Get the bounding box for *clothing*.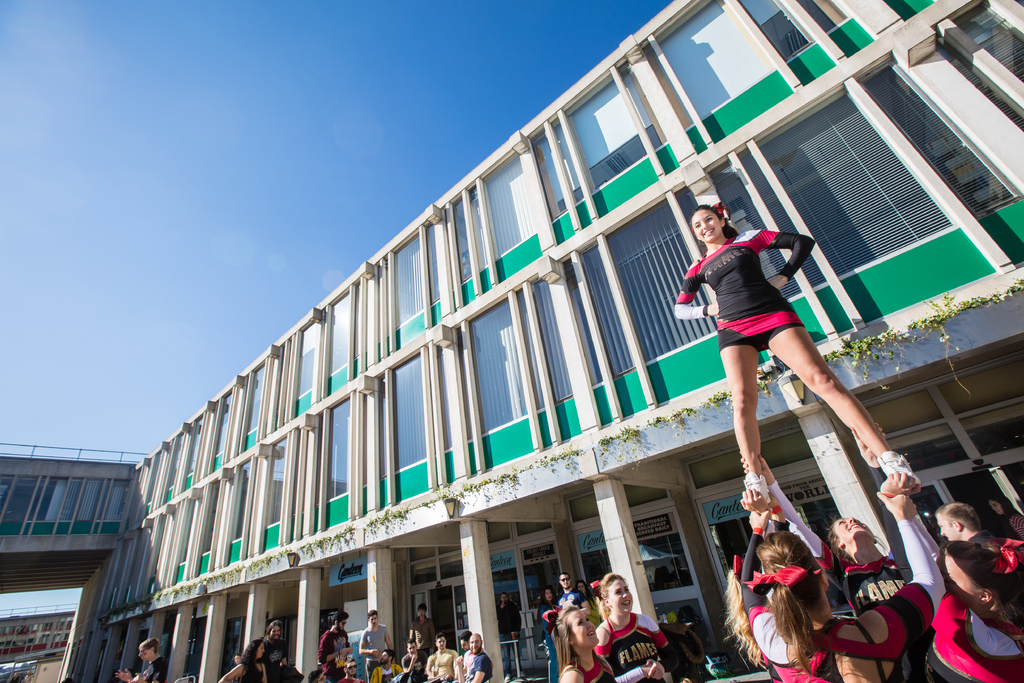
(x1=138, y1=657, x2=166, y2=682).
